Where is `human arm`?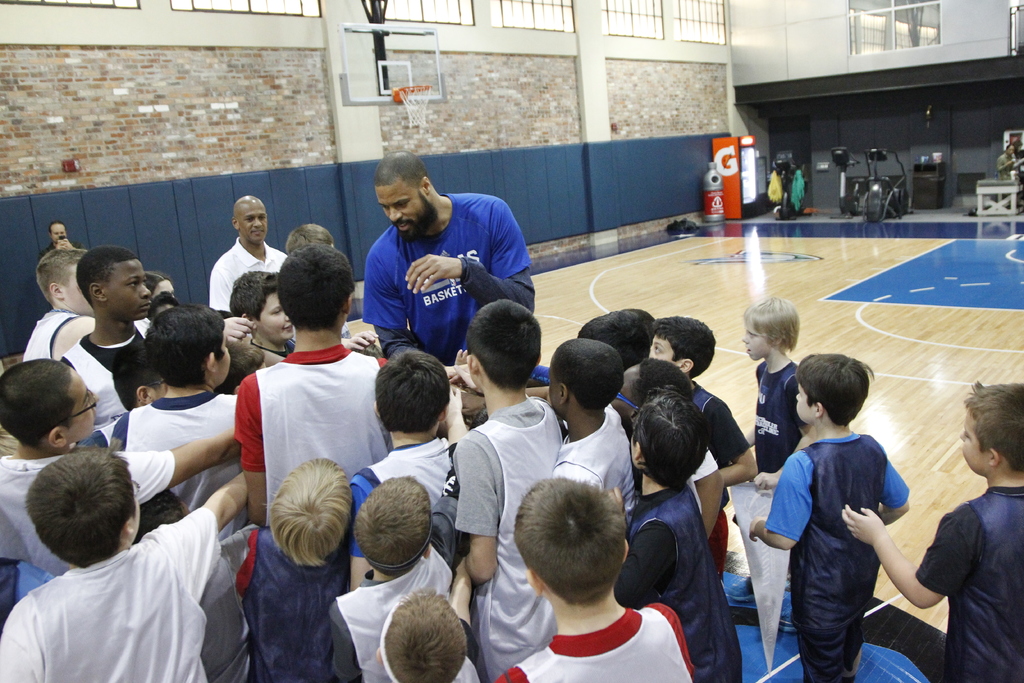
l=60, t=238, r=88, b=249.
